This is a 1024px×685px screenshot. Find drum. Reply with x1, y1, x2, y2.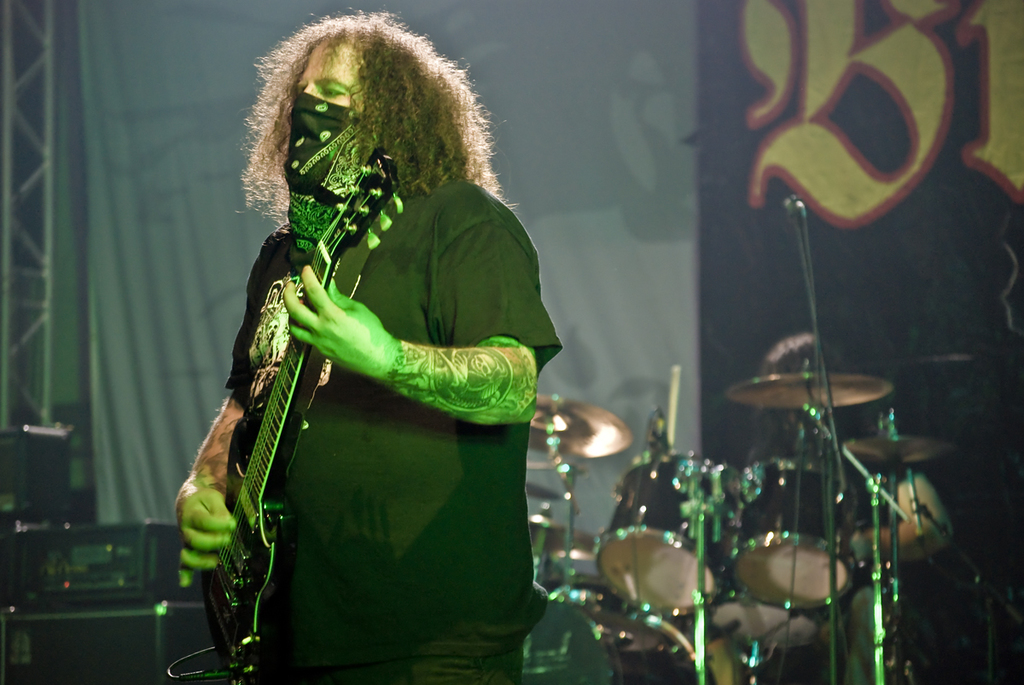
724, 458, 855, 611.
